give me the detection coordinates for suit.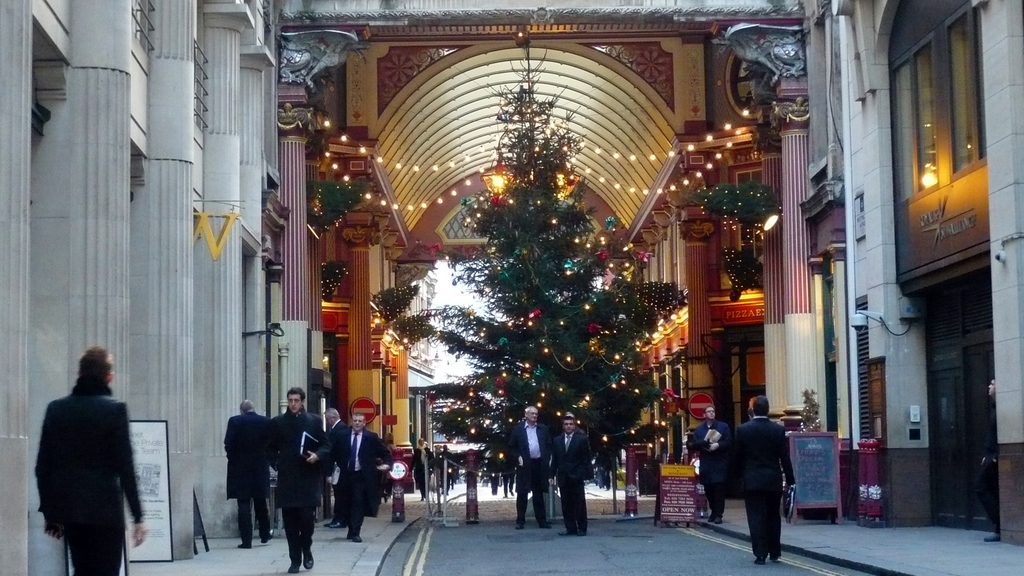
locate(724, 412, 794, 549).
